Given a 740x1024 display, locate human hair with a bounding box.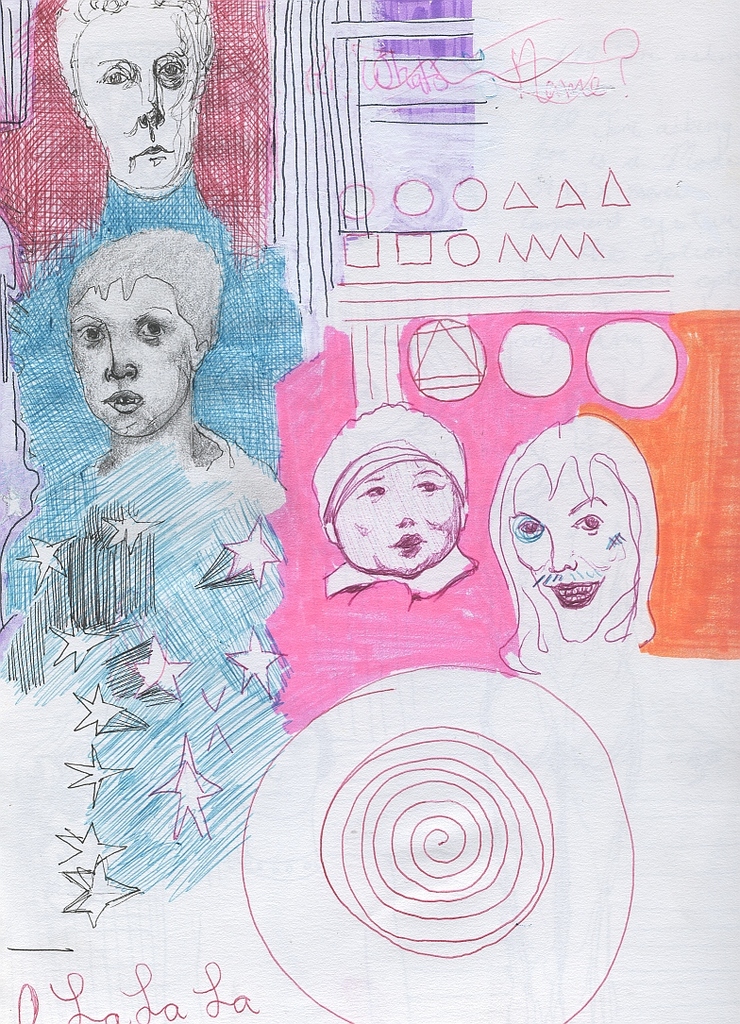
Located: pyautogui.locateOnScreen(312, 396, 466, 533).
